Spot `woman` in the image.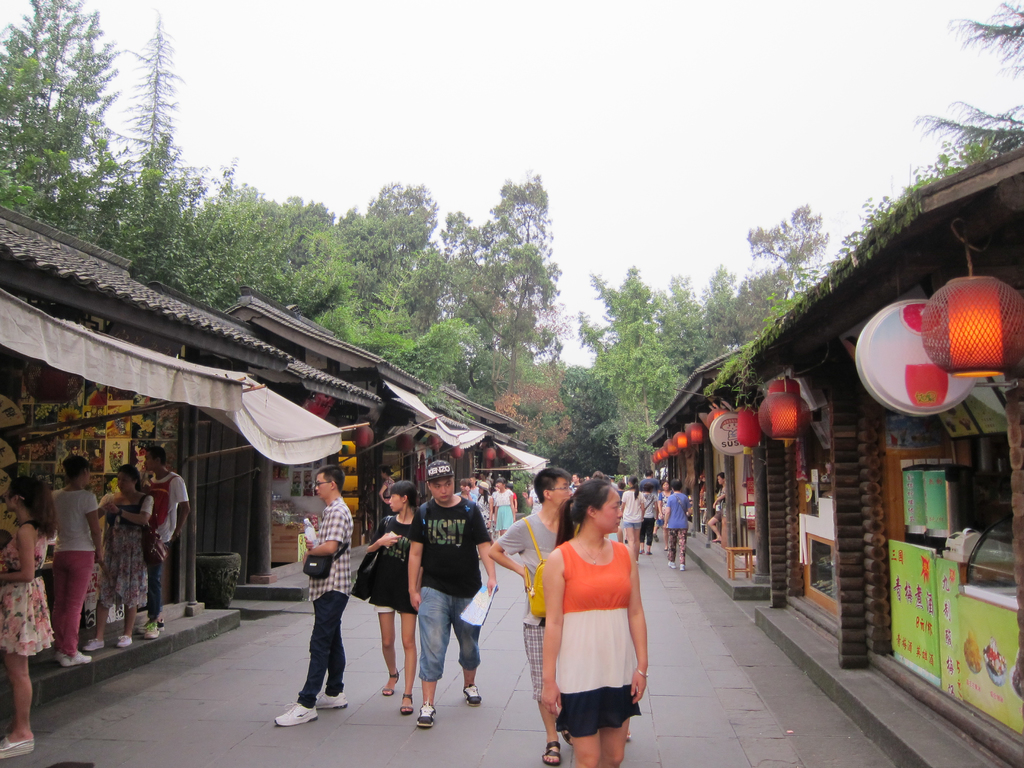
`woman` found at 470 478 497 538.
